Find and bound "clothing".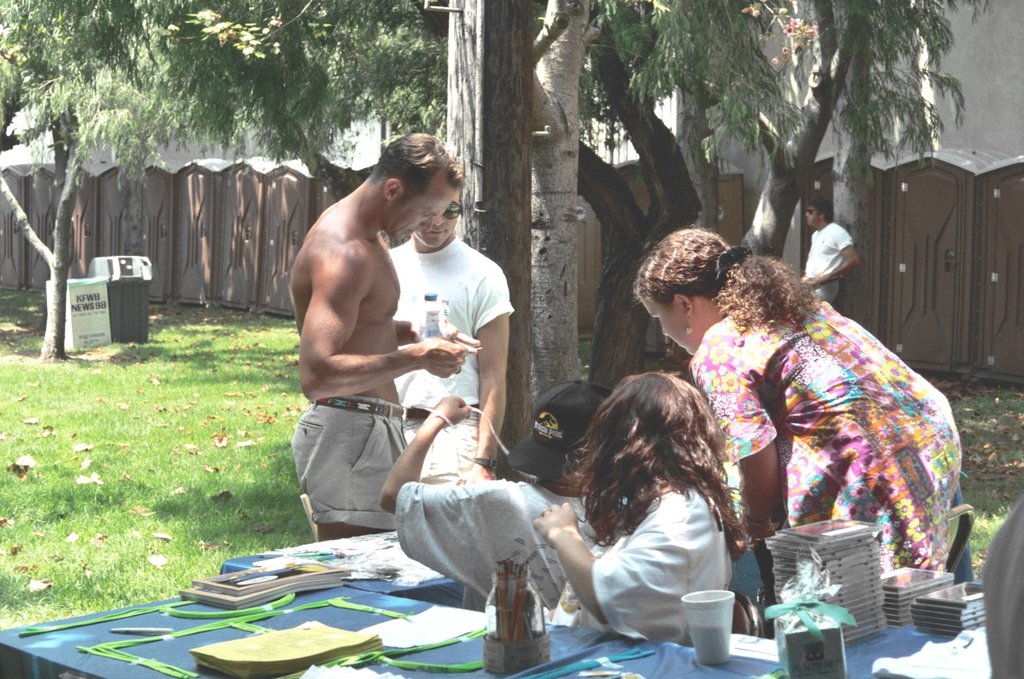
Bound: 800,219,851,305.
